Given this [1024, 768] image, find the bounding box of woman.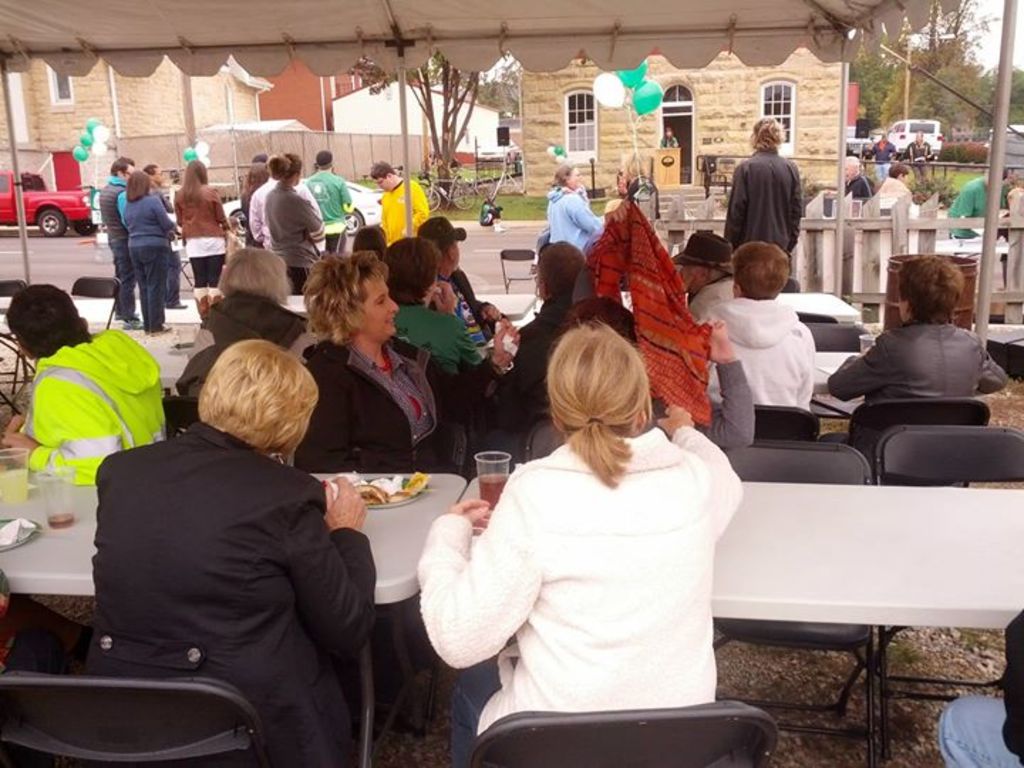
{"left": 91, "top": 336, "right": 378, "bottom": 767}.
